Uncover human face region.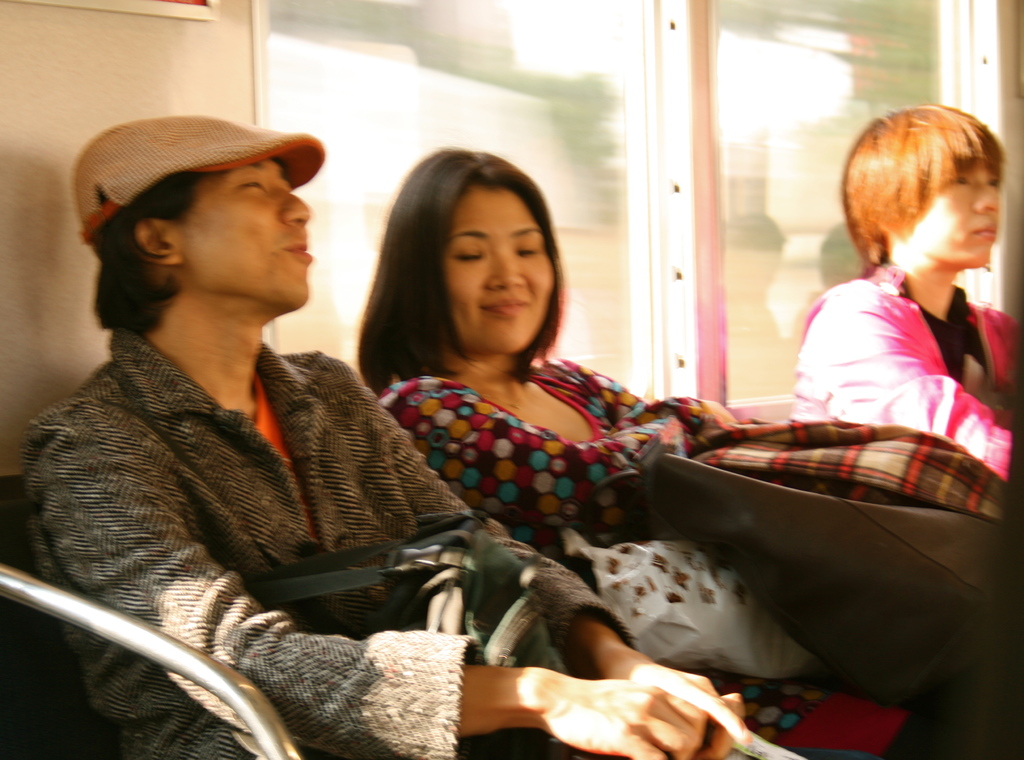
Uncovered: box(910, 158, 1003, 271).
